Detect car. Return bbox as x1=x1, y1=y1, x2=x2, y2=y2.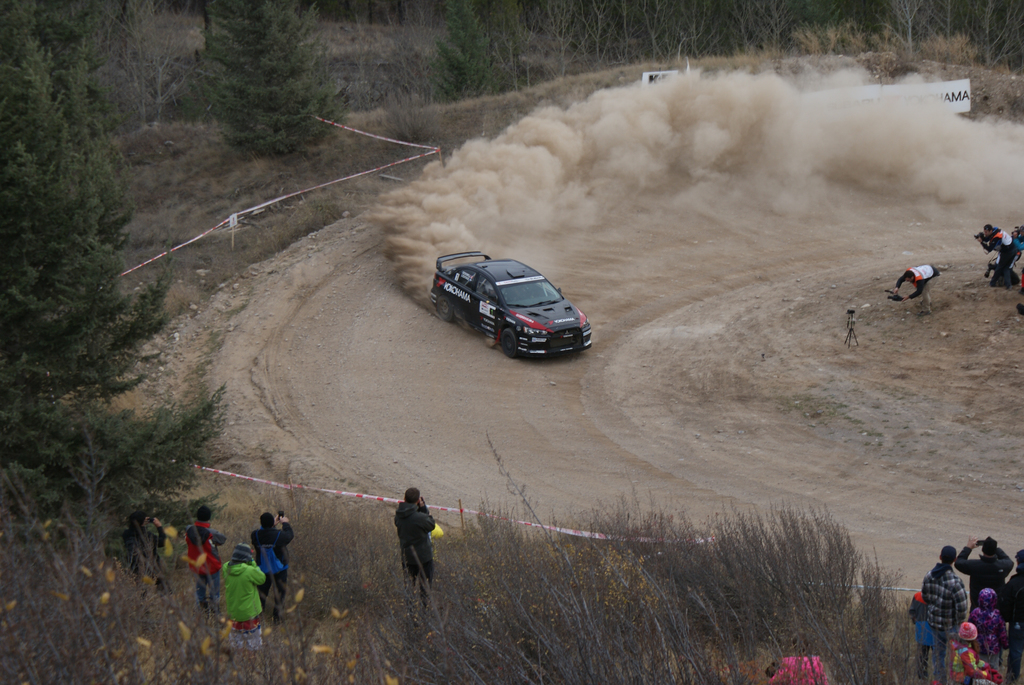
x1=429, y1=247, x2=603, y2=363.
